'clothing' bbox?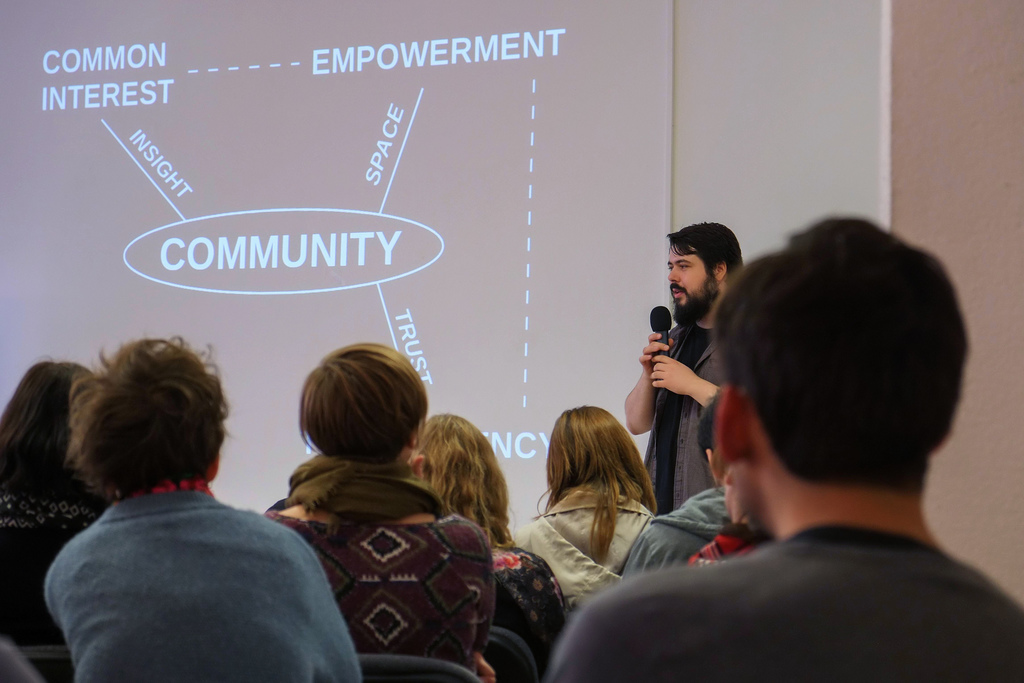
[x1=45, y1=479, x2=352, y2=682]
